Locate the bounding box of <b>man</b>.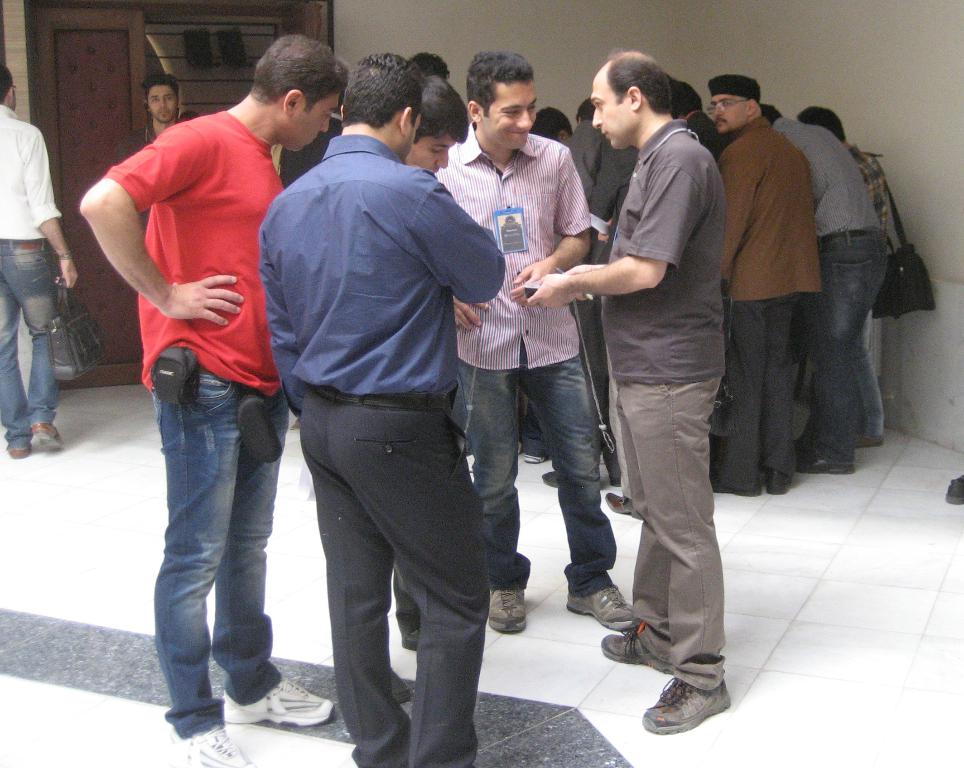
Bounding box: x1=386, y1=73, x2=473, y2=648.
